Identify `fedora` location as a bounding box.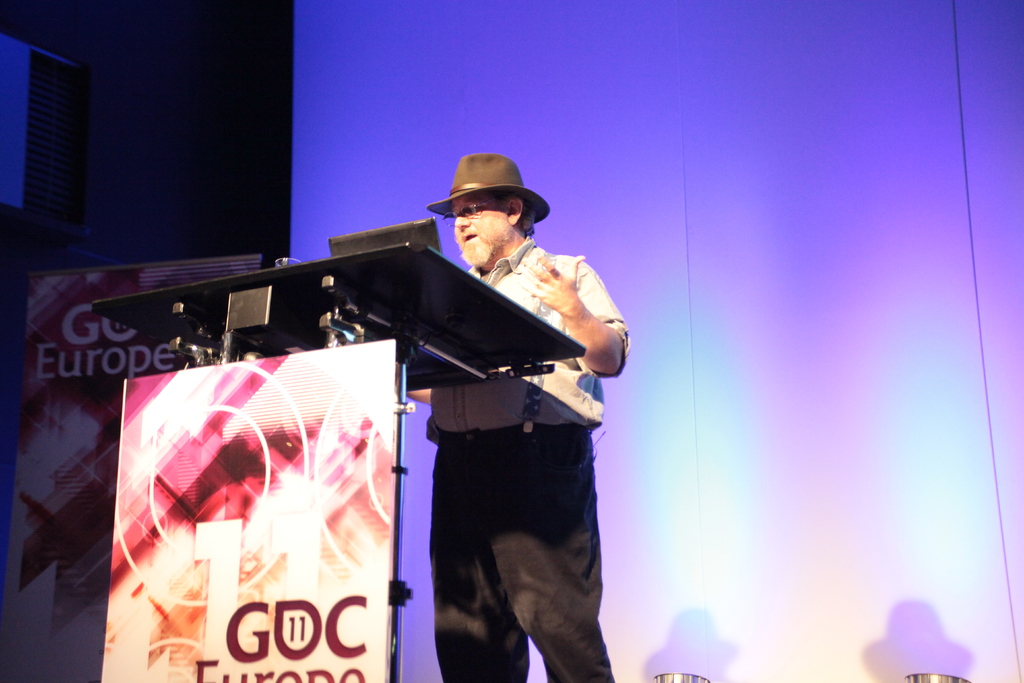
left=429, top=153, right=551, bottom=224.
